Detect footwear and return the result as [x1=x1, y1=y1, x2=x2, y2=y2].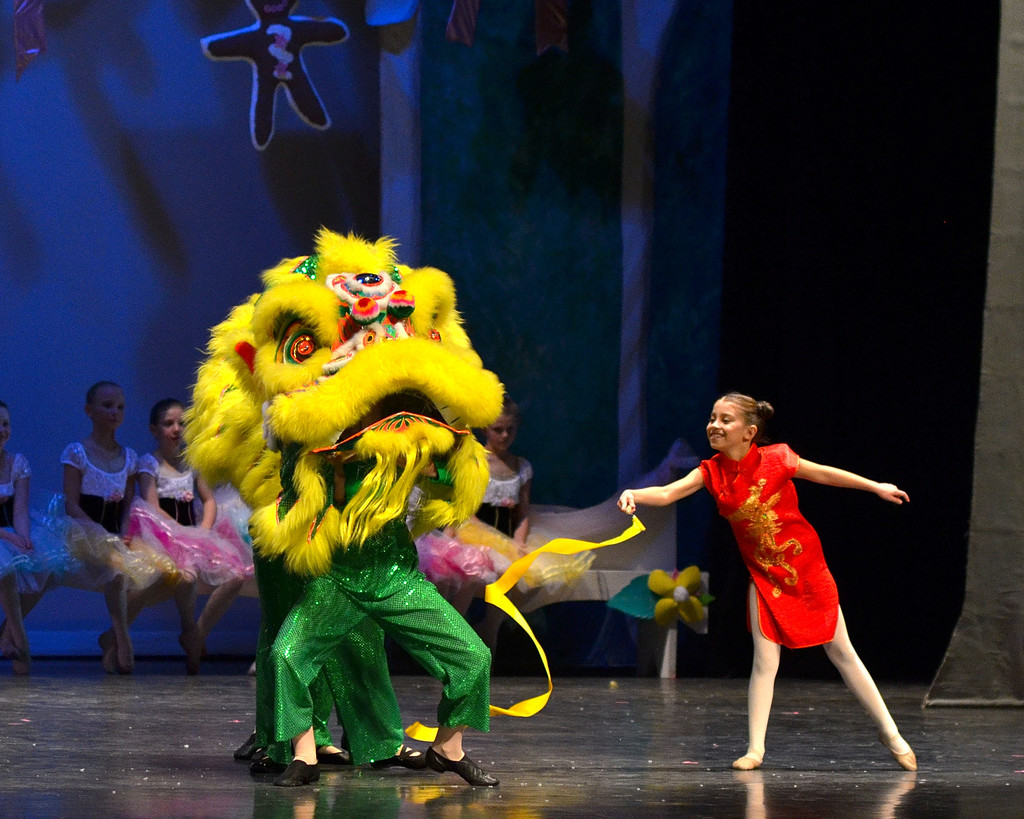
[x1=235, y1=737, x2=262, y2=764].
